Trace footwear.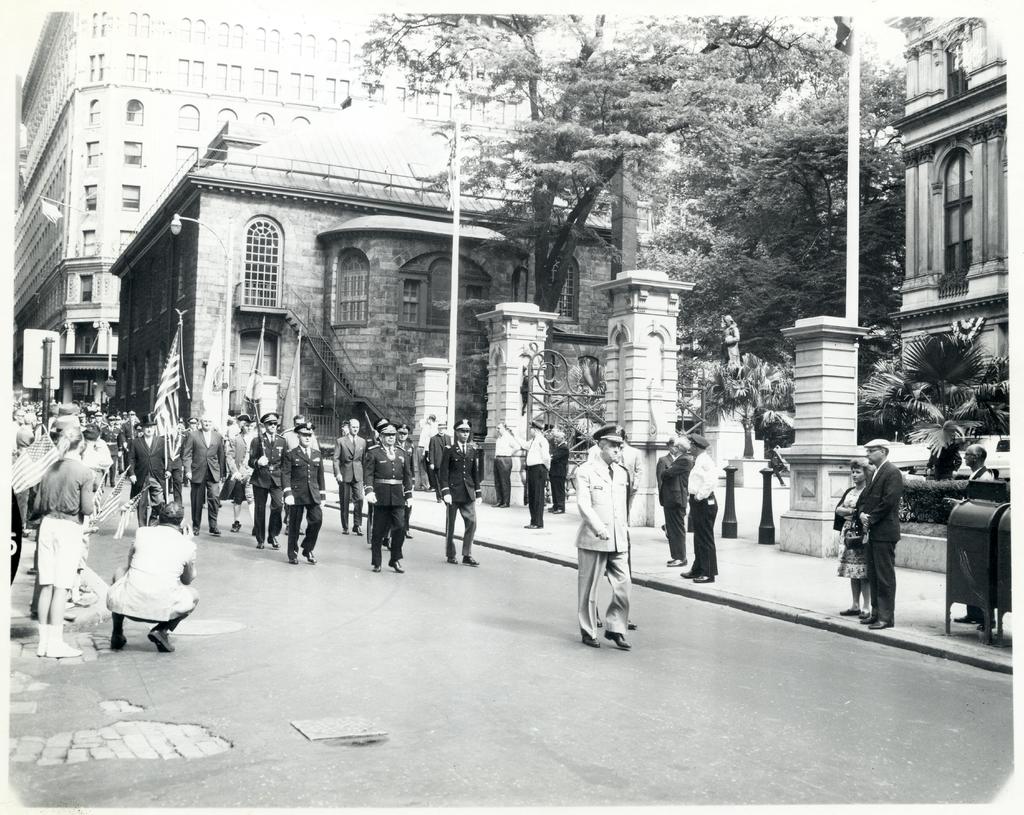
Traced to 862:614:875:622.
